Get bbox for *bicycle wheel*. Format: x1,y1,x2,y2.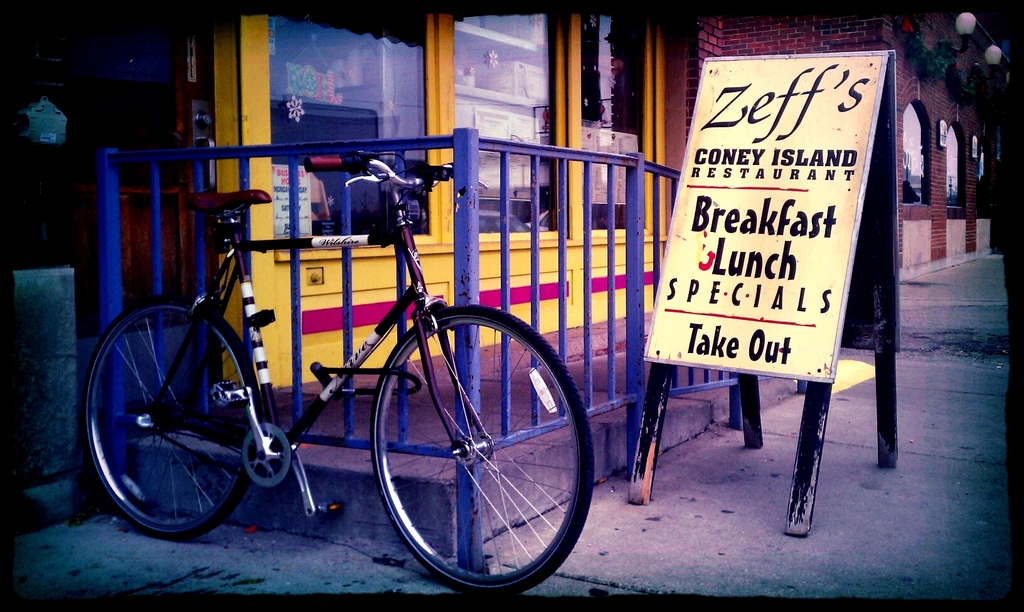
358,310,589,595.
